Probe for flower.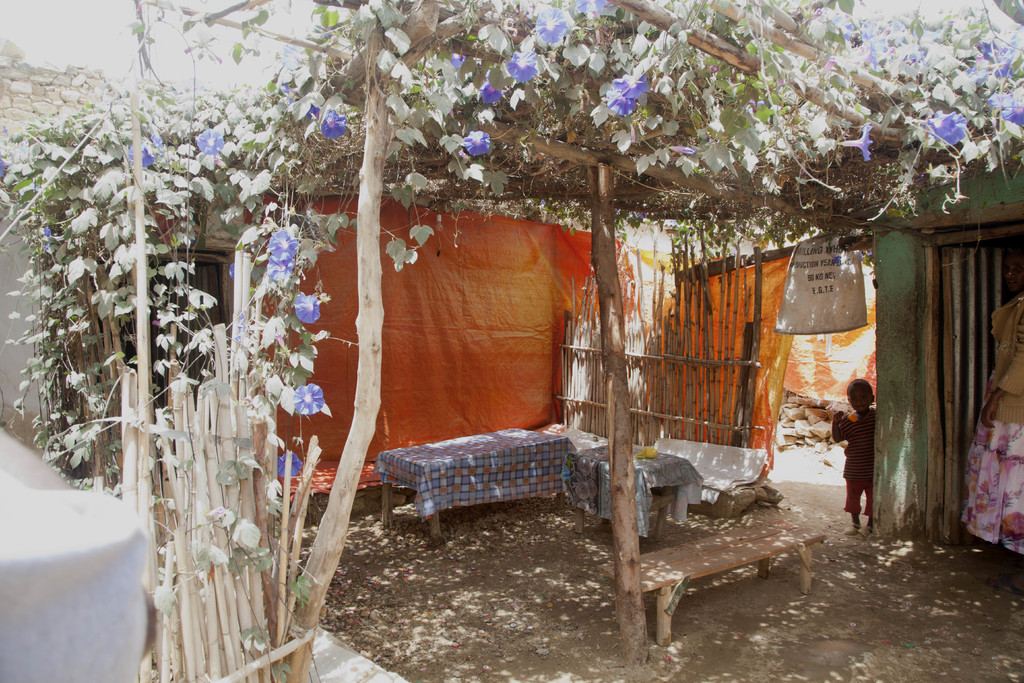
Probe result: bbox=[931, 114, 964, 144].
